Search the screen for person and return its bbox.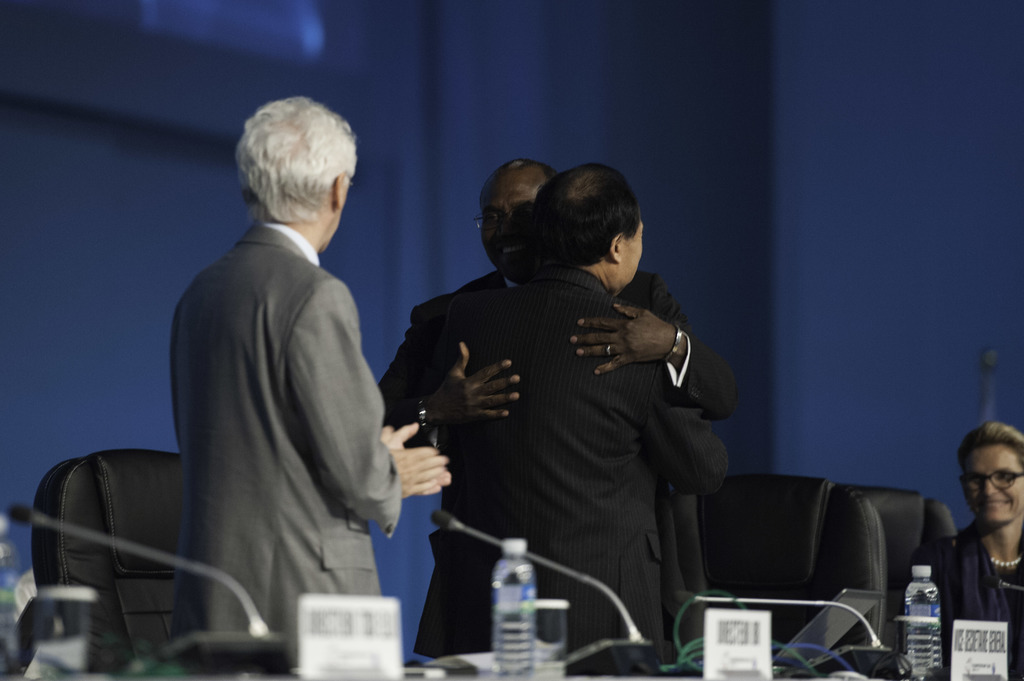
Found: (163, 88, 456, 680).
